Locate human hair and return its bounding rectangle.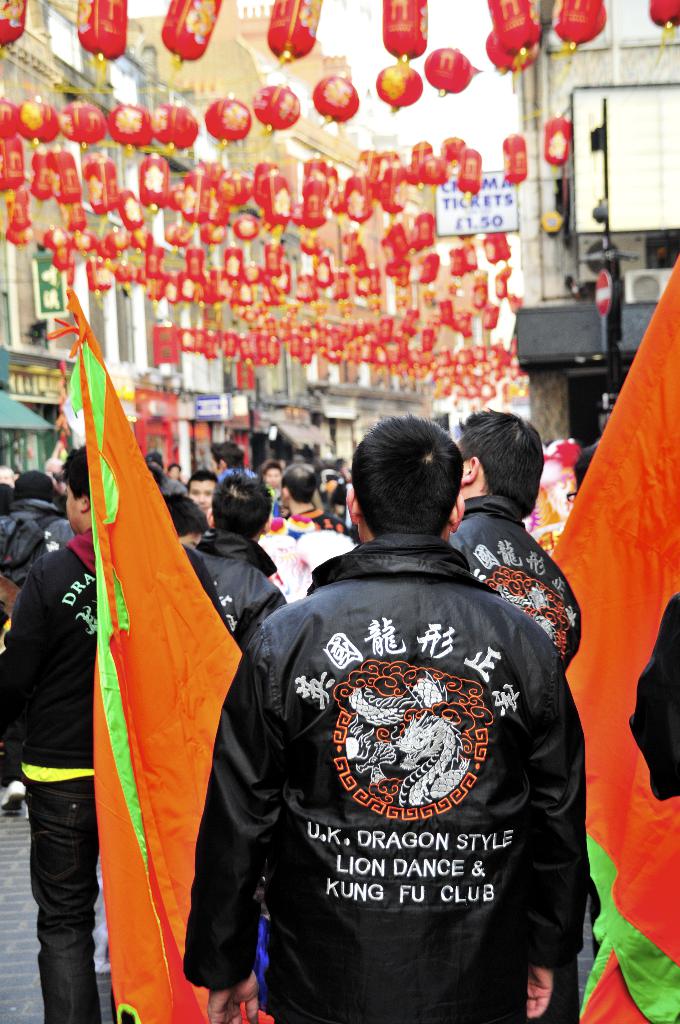
(164, 488, 206, 543).
